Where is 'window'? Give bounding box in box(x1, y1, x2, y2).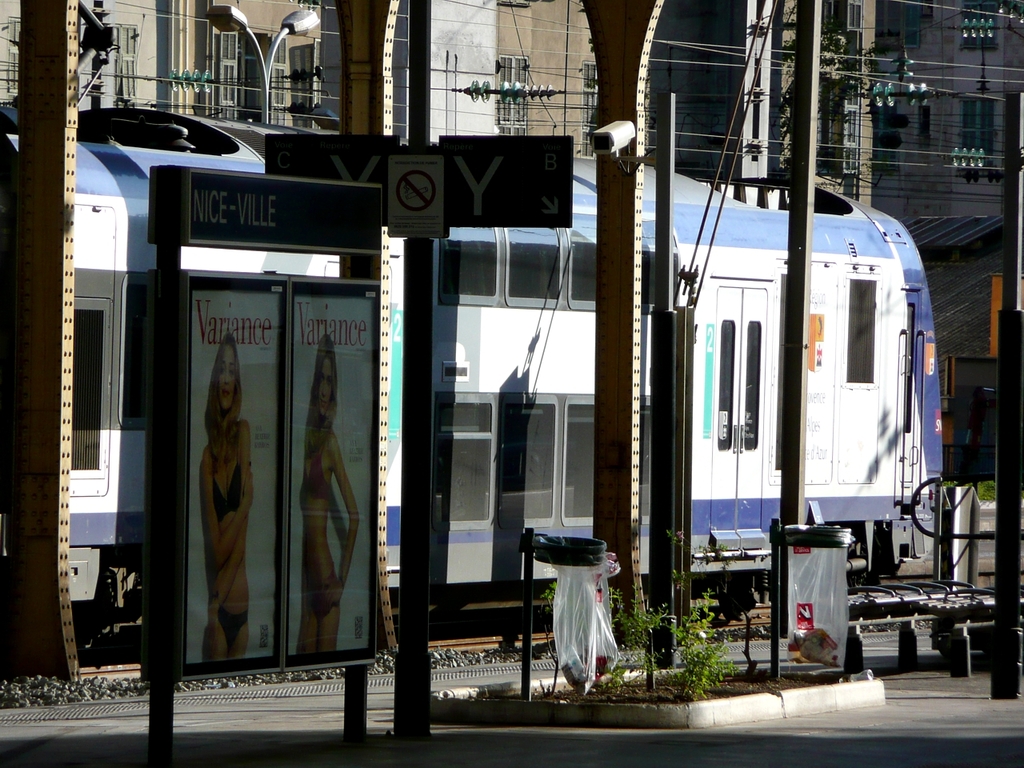
box(111, 24, 141, 106).
